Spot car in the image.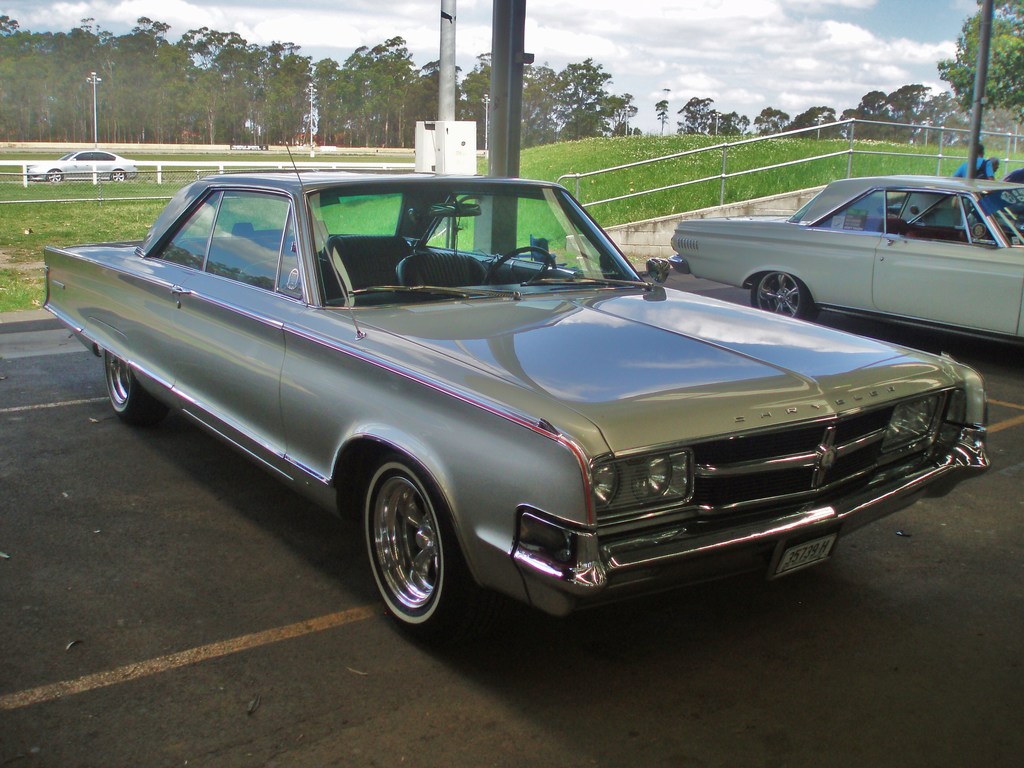
car found at 28, 149, 141, 179.
